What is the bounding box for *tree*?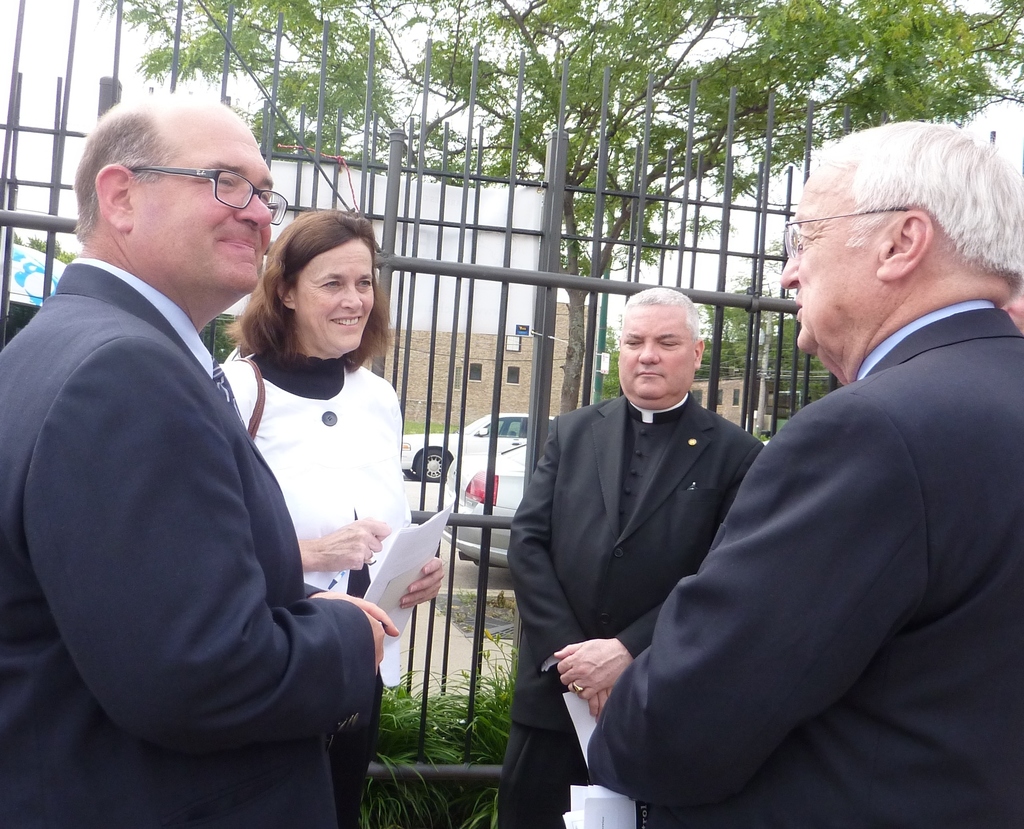
(left=199, top=315, right=239, bottom=359).
